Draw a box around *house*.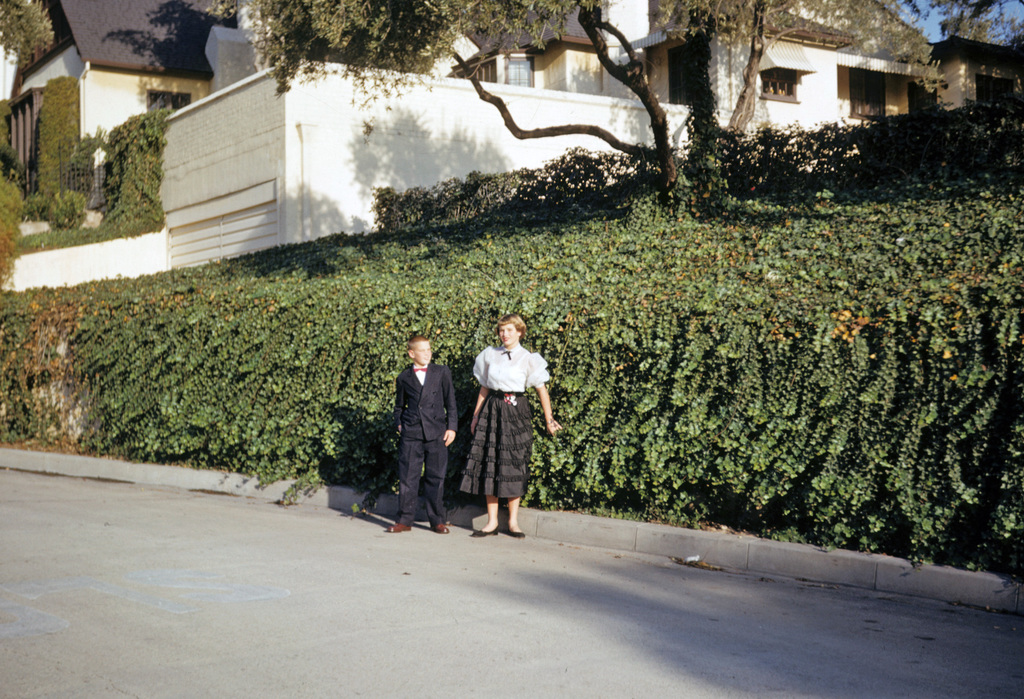
rect(603, 0, 936, 140).
